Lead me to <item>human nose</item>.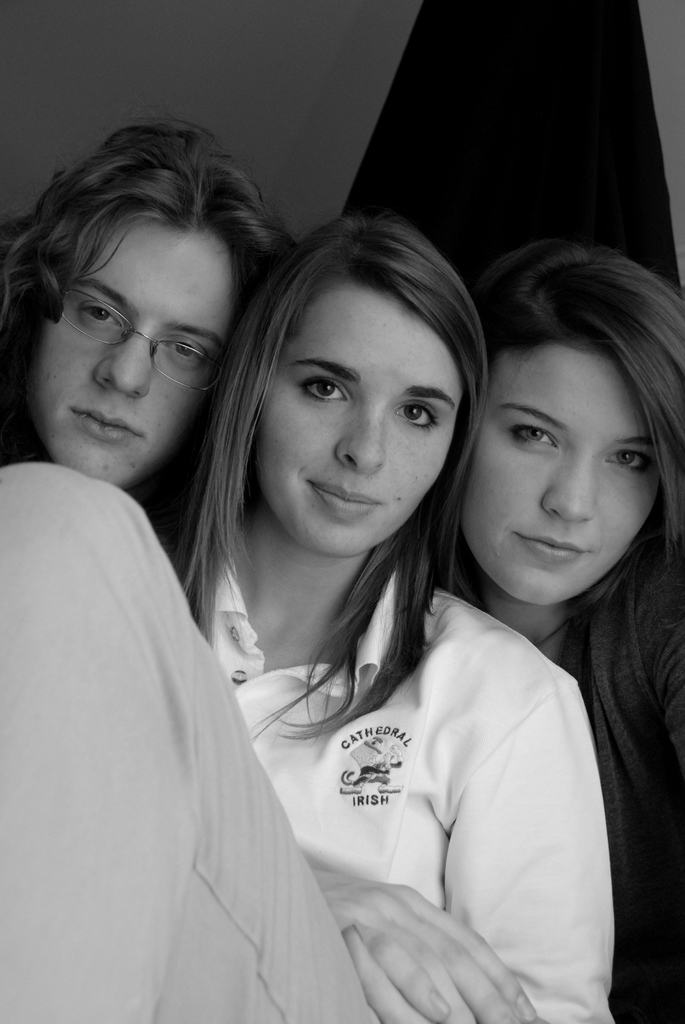
Lead to l=331, t=394, r=399, b=469.
